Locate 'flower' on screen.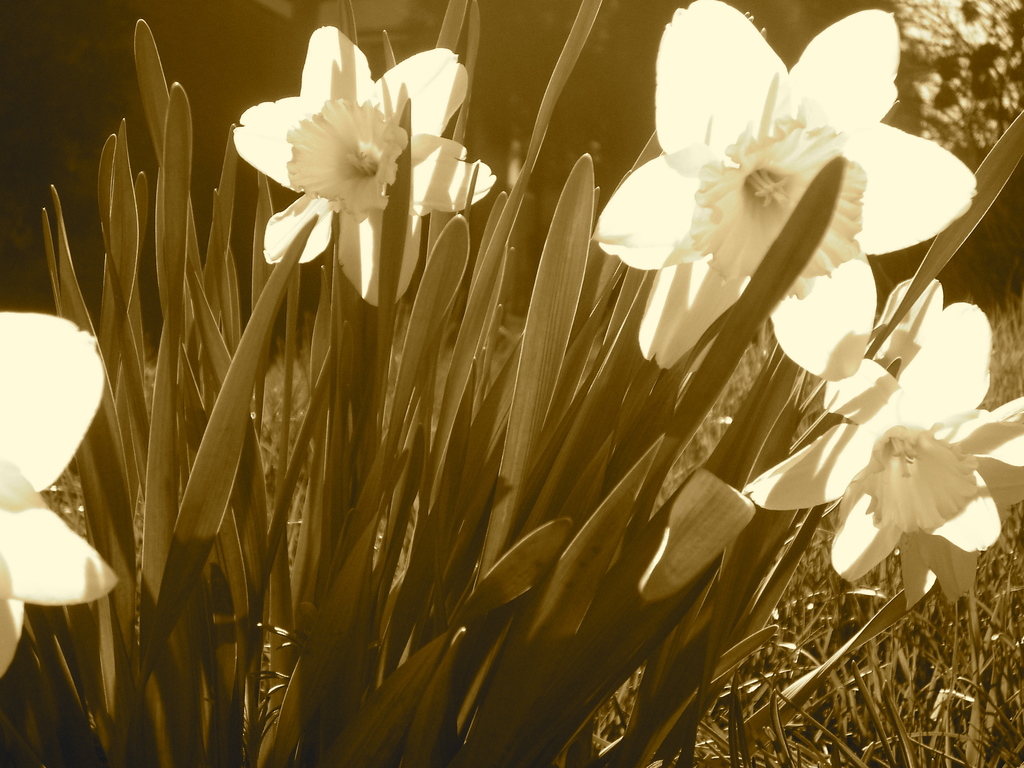
On screen at 586,0,980,379.
